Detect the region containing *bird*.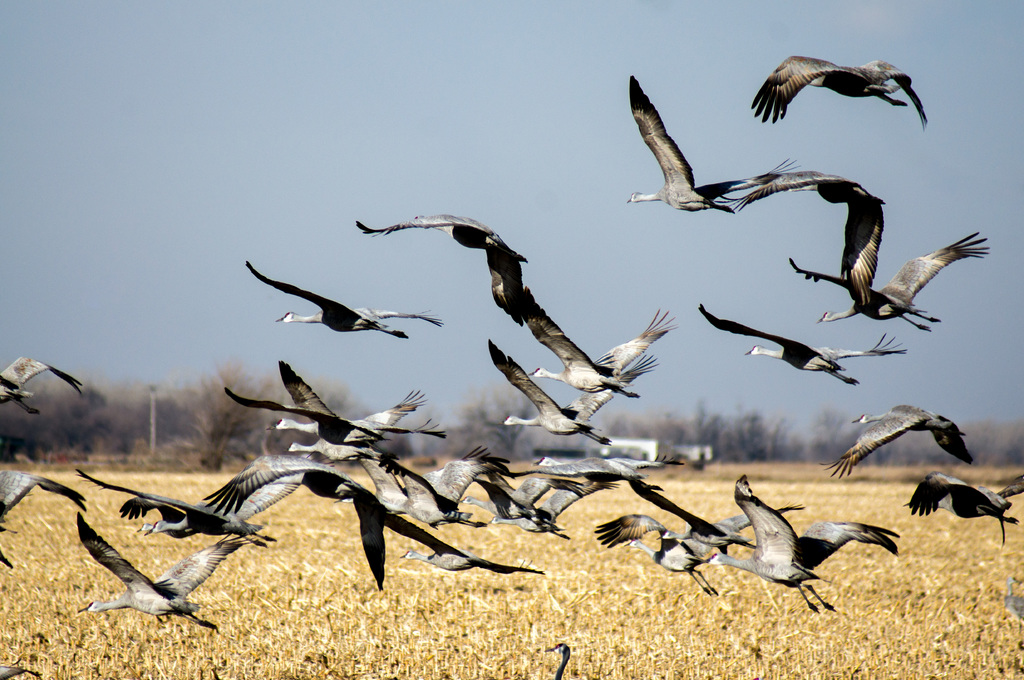
752, 45, 938, 126.
